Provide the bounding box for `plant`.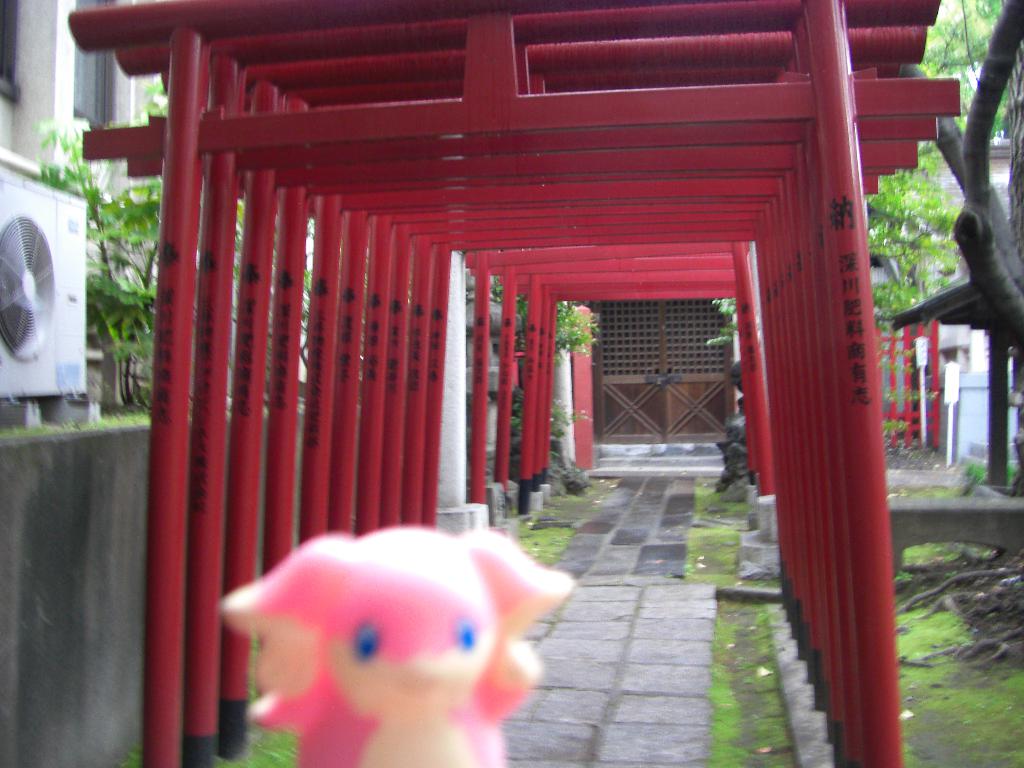
(24, 81, 161, 420).
